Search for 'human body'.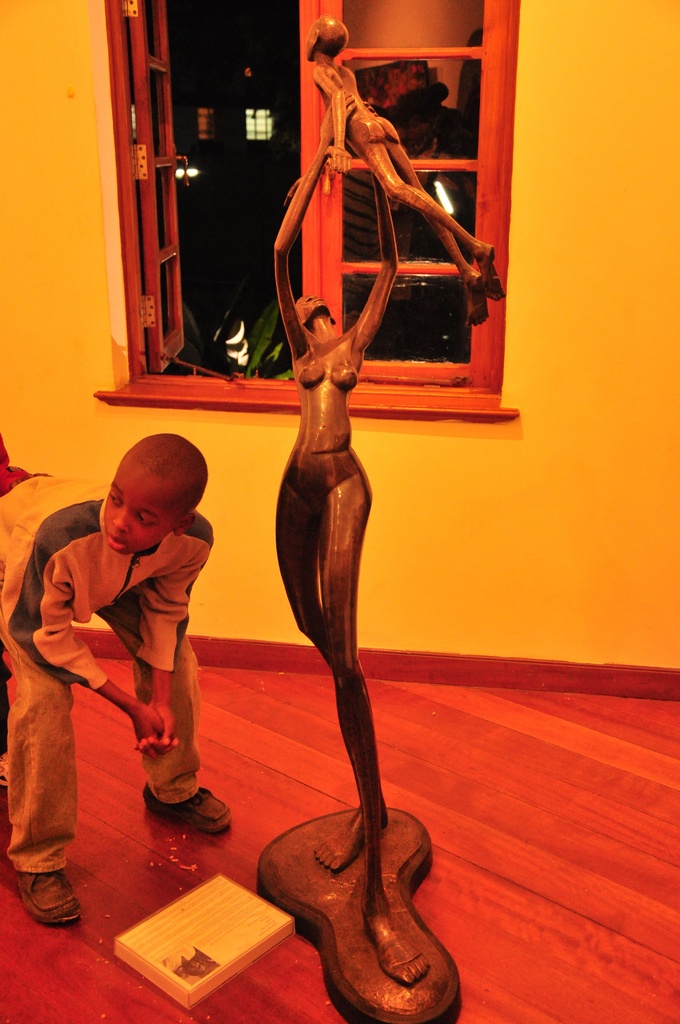
Found at bbox=[0, 435, 211, 925].
